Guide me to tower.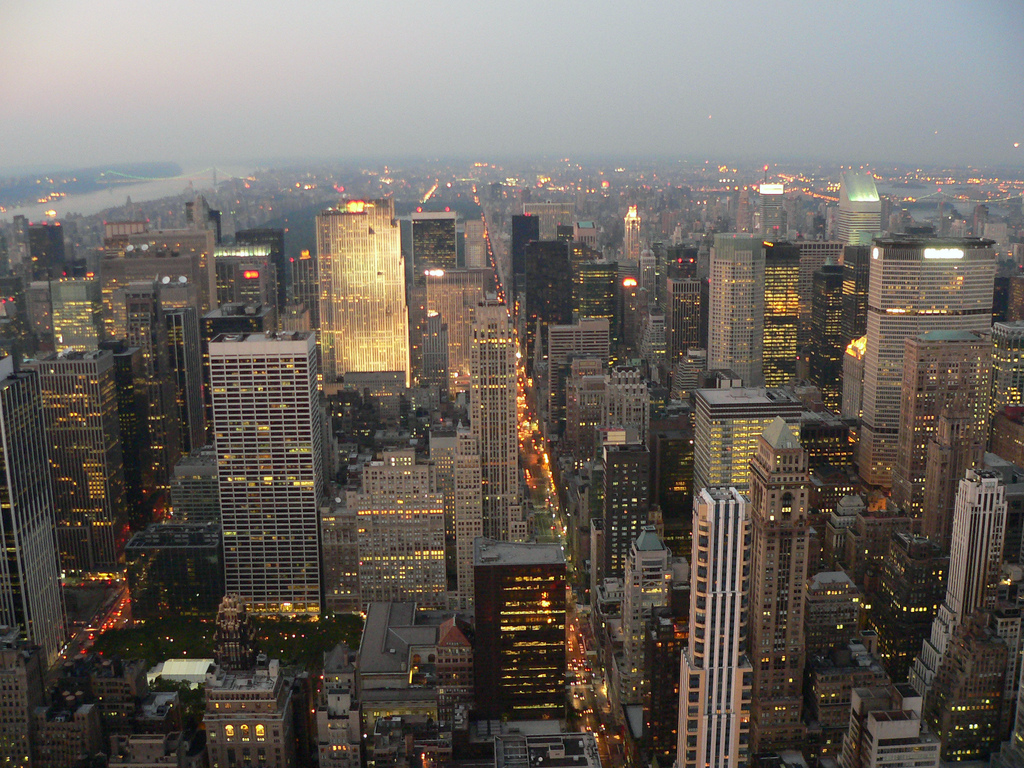
Guidance: <box>0,358,70,668</box>.
